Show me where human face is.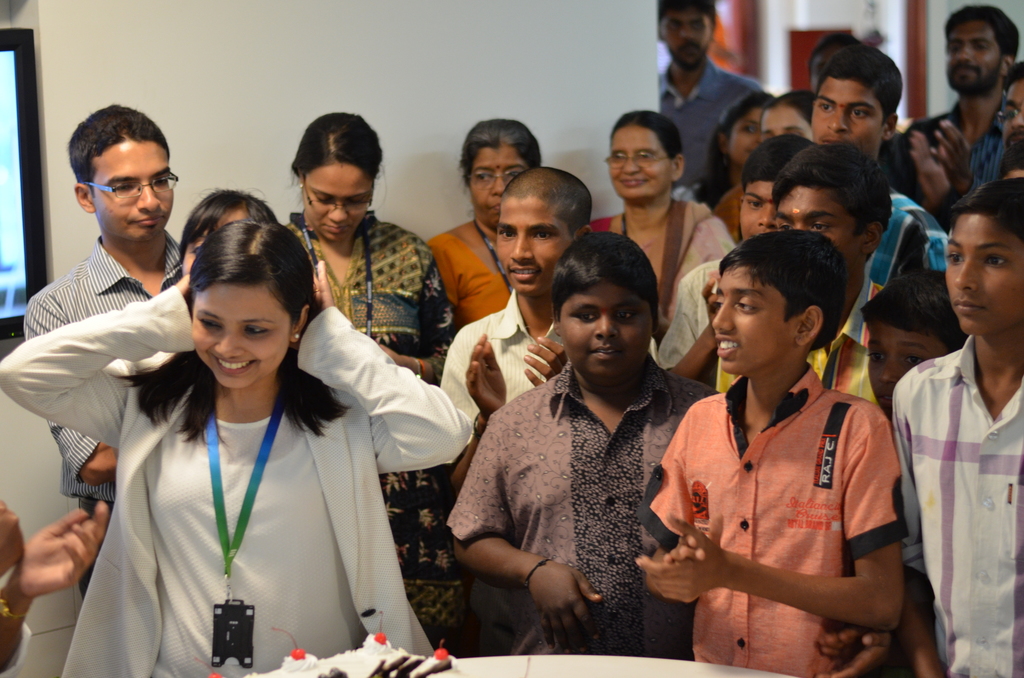
human face is at {"x1": 493, "y1": 200, "x2": 577, "y2": 297}.
